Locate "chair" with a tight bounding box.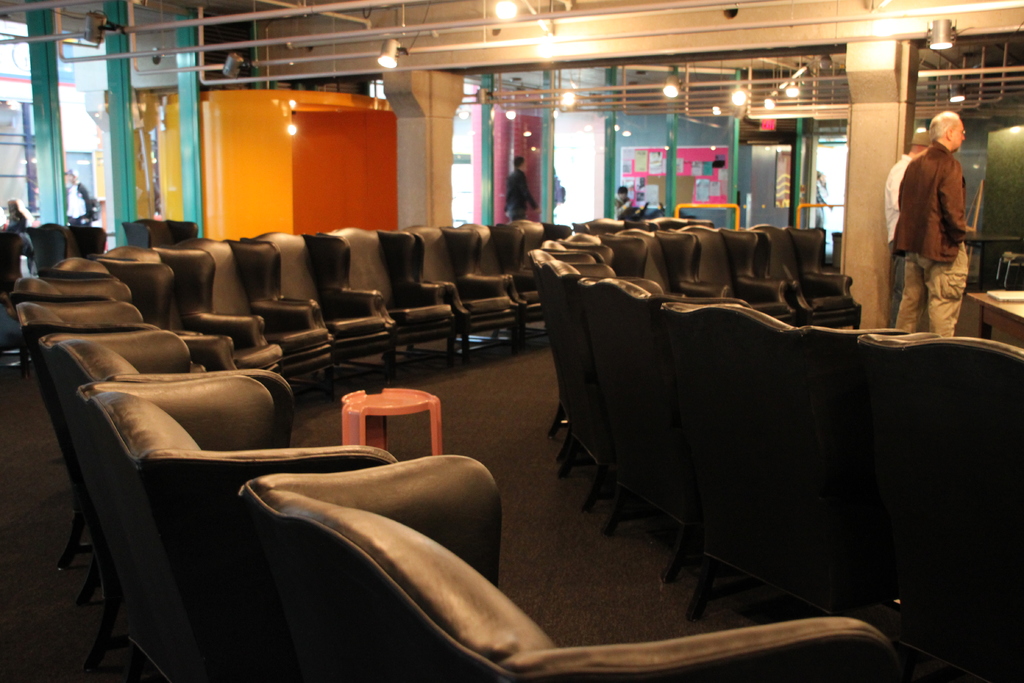
x1=216, y1=447, x2=914, y2=682.
